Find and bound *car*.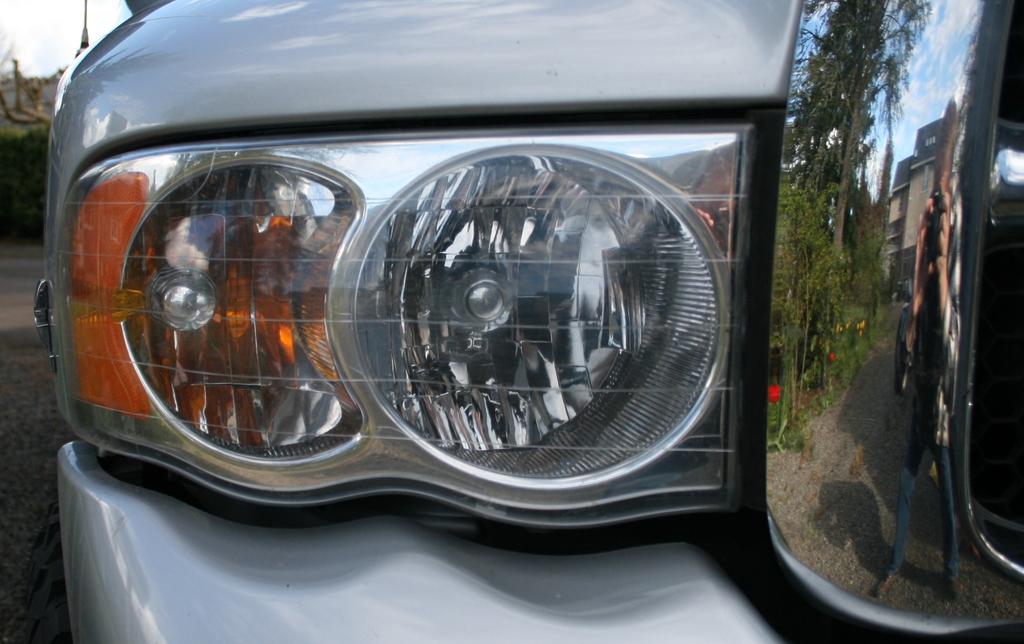
Bound: (33, 0, 1023, 643).
